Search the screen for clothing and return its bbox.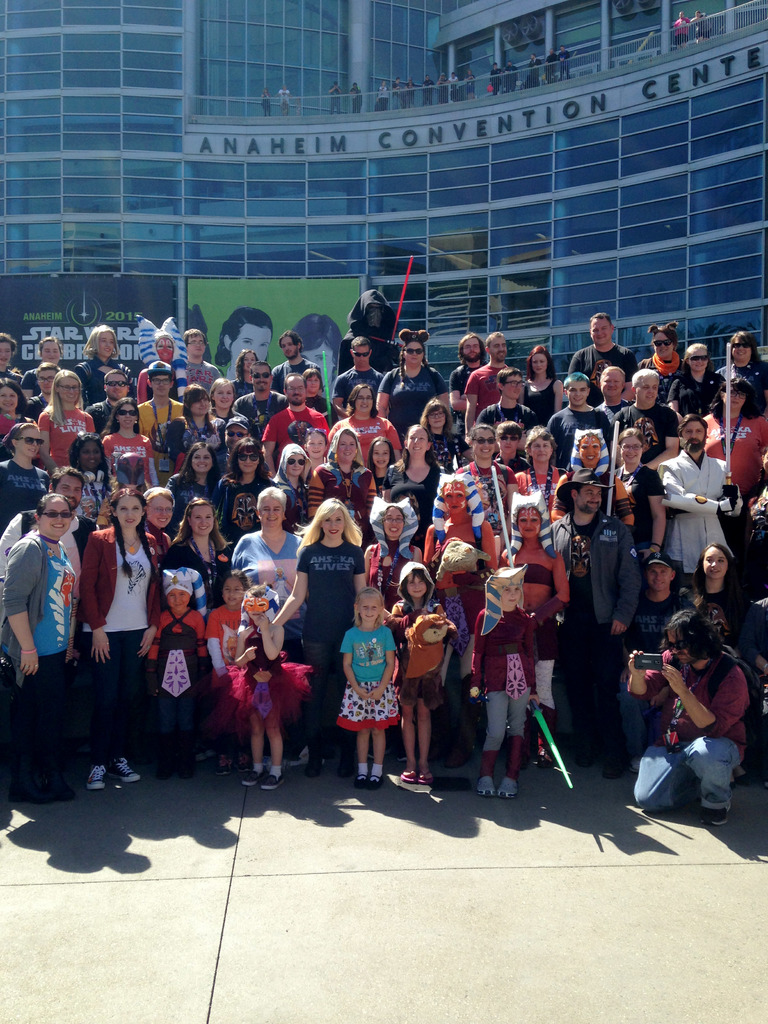
Found: box=[518, 468, 568, 505].
